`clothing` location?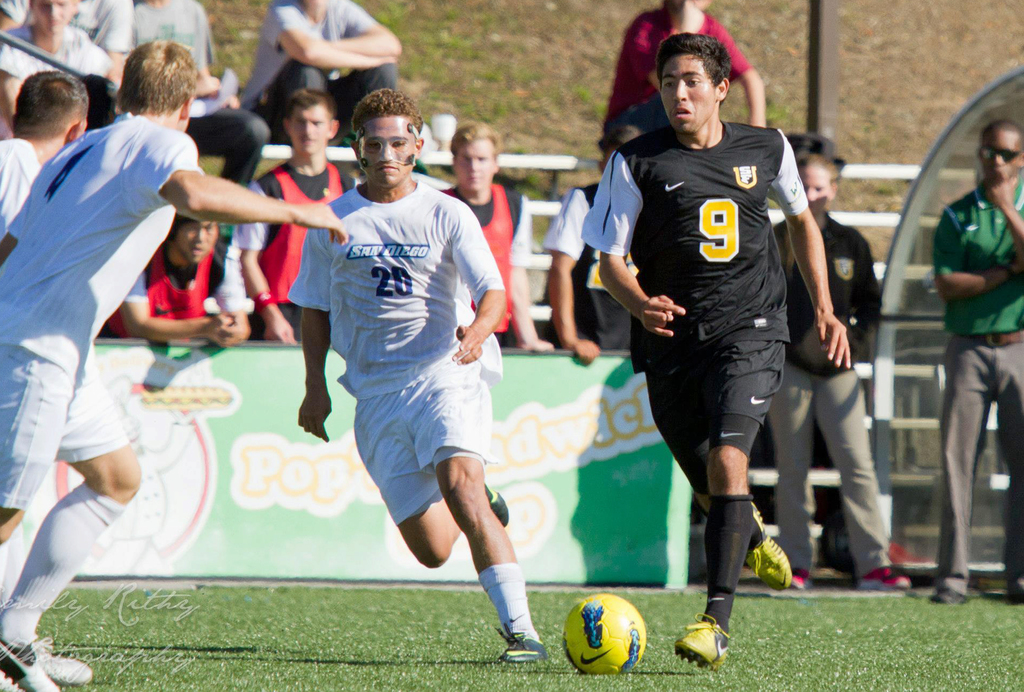
box=[100, 0, 285, 202]
